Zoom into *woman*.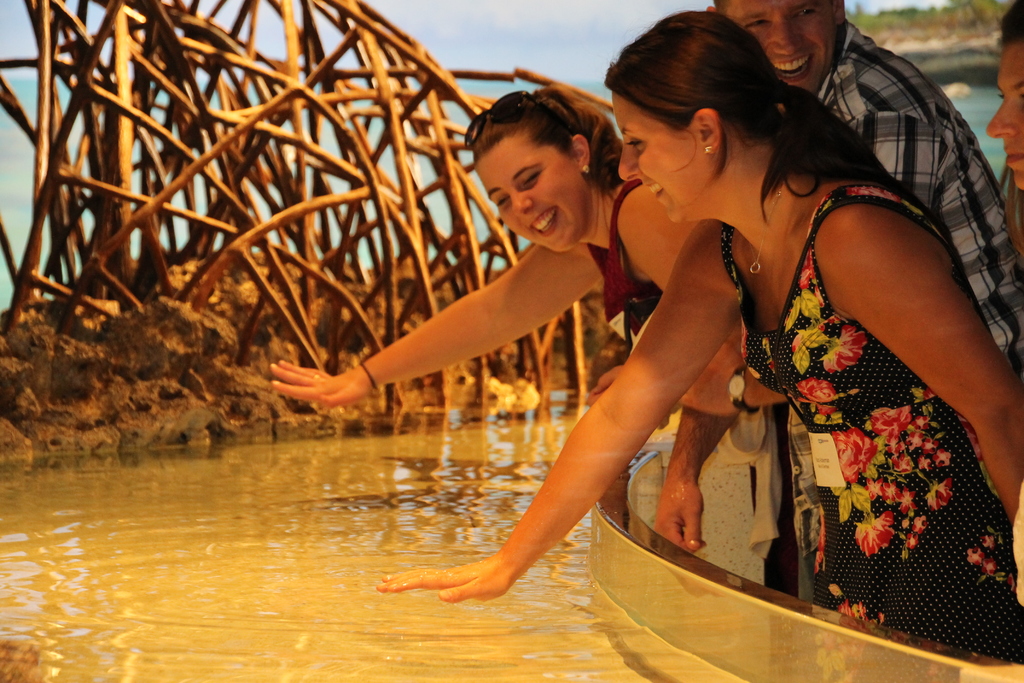
Zoom target: crop(449, 14, 992, 649).
